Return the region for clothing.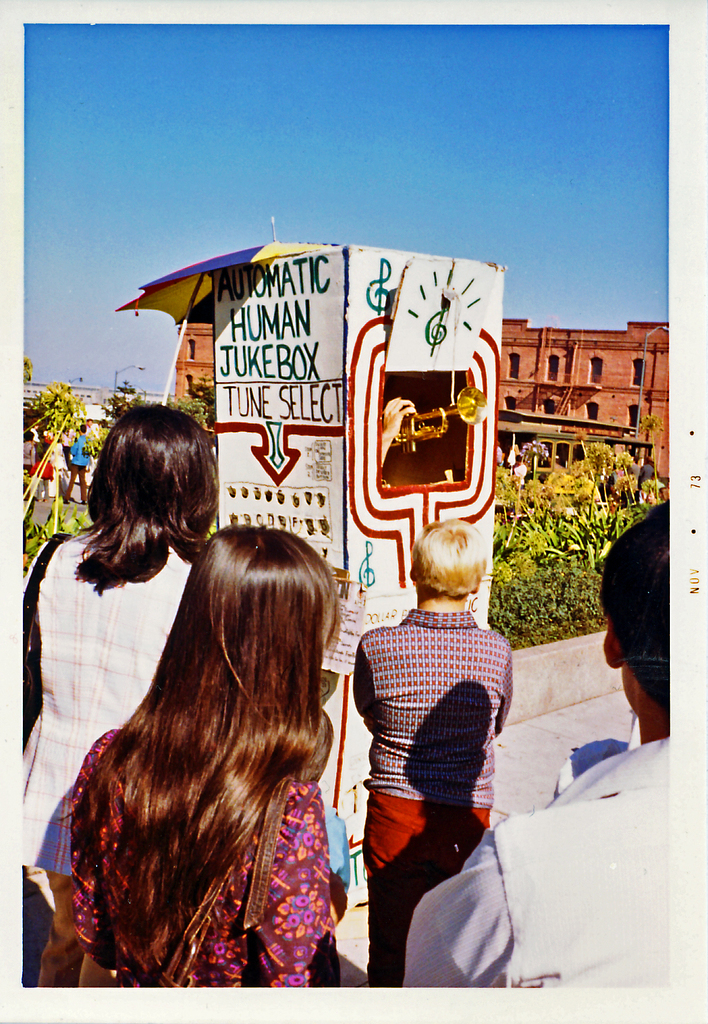
detection(60, 724, 343, 998).
